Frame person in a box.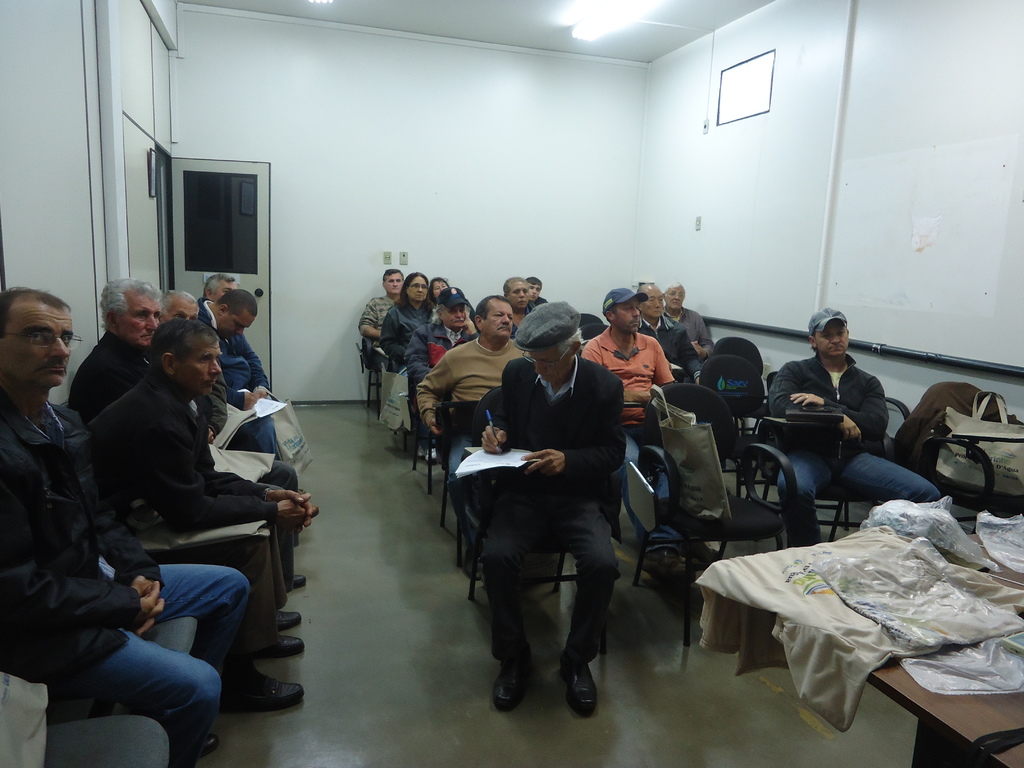
crop(0, 285, 251, 767).
